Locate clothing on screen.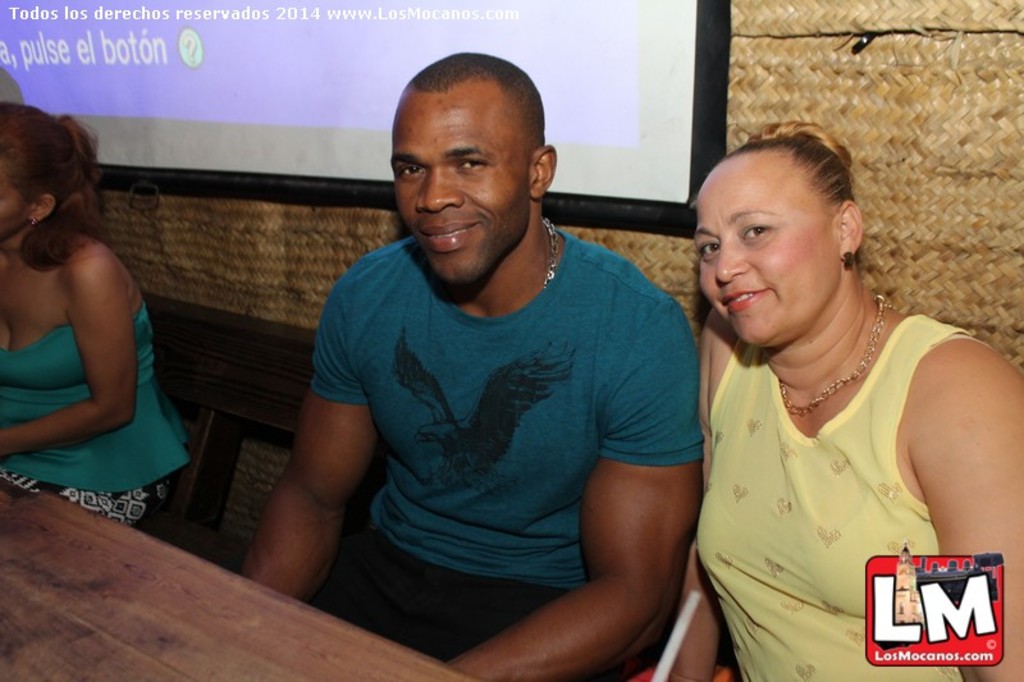
On screen at rect(0, 306, 191, 518).
